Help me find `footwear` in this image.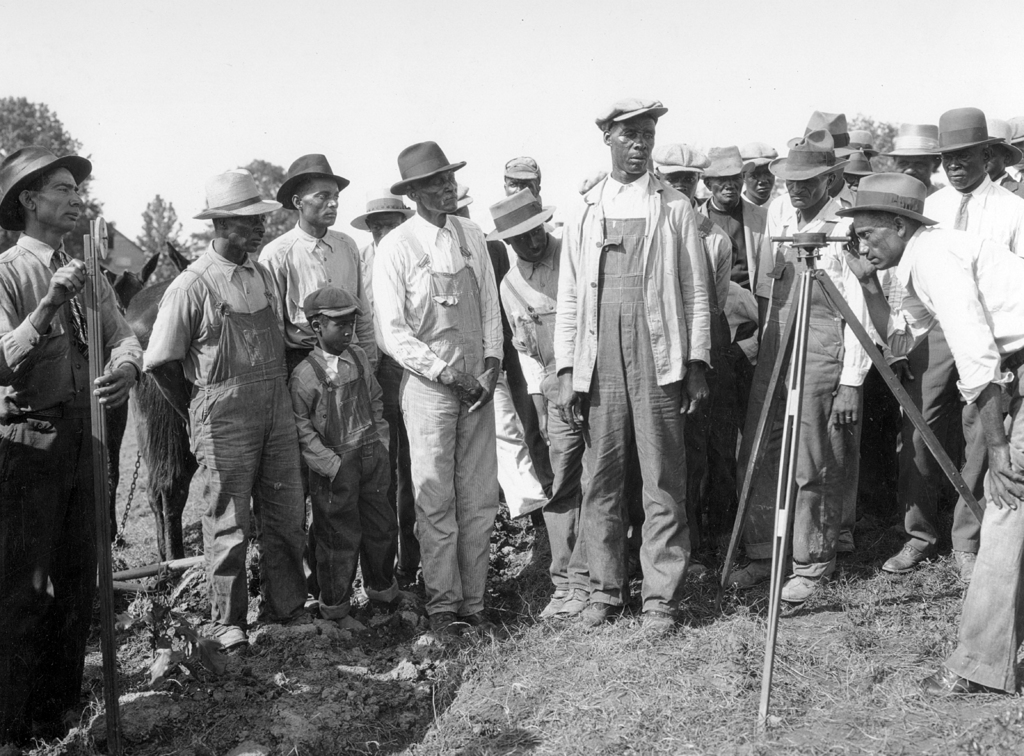
Found it: 729/560/772/588.
